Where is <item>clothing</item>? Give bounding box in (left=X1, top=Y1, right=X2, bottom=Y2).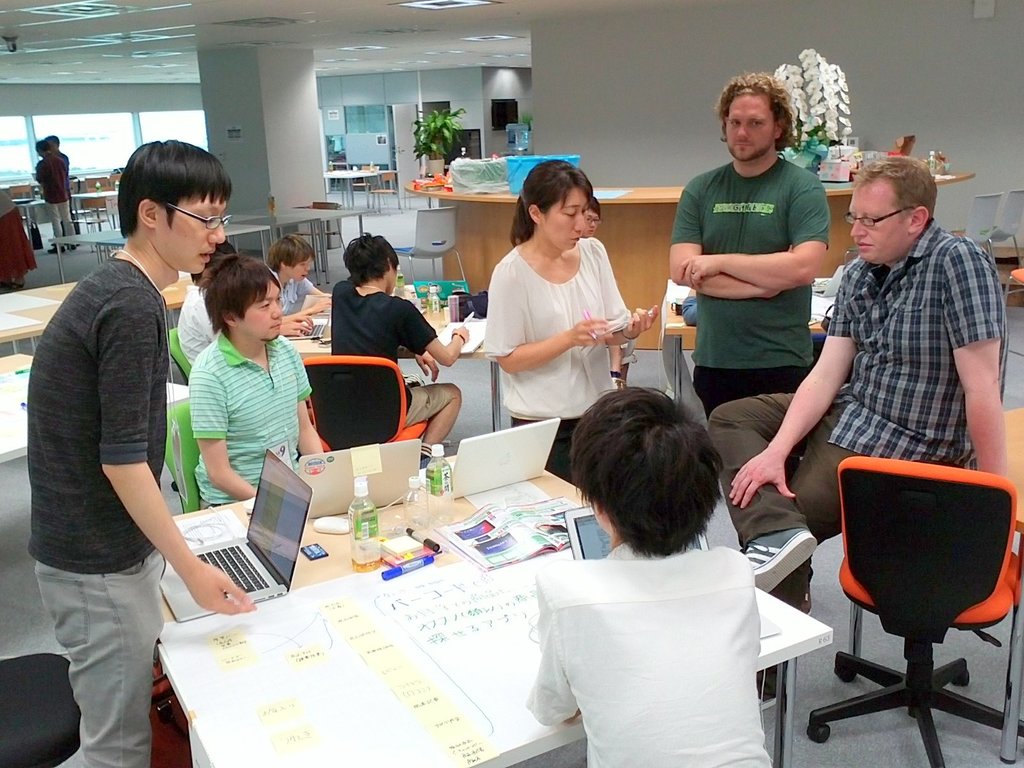
(left=271, top=270, right=311, bottom=316).
